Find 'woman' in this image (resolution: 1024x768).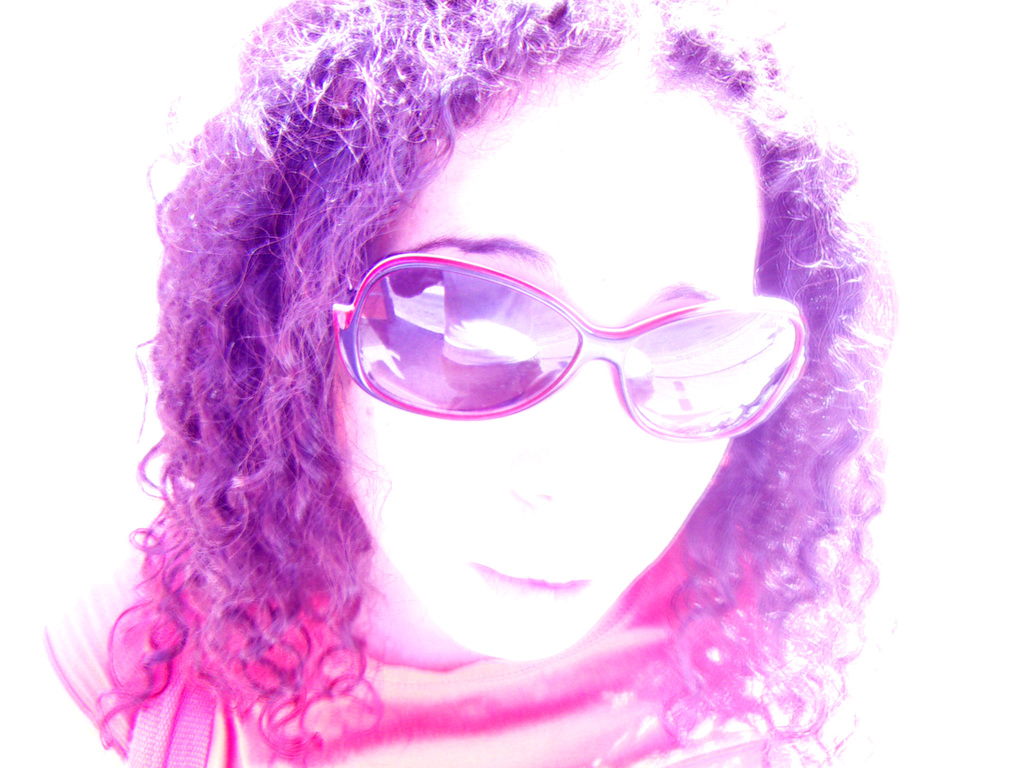
rect(81, 17, 851, 767).
